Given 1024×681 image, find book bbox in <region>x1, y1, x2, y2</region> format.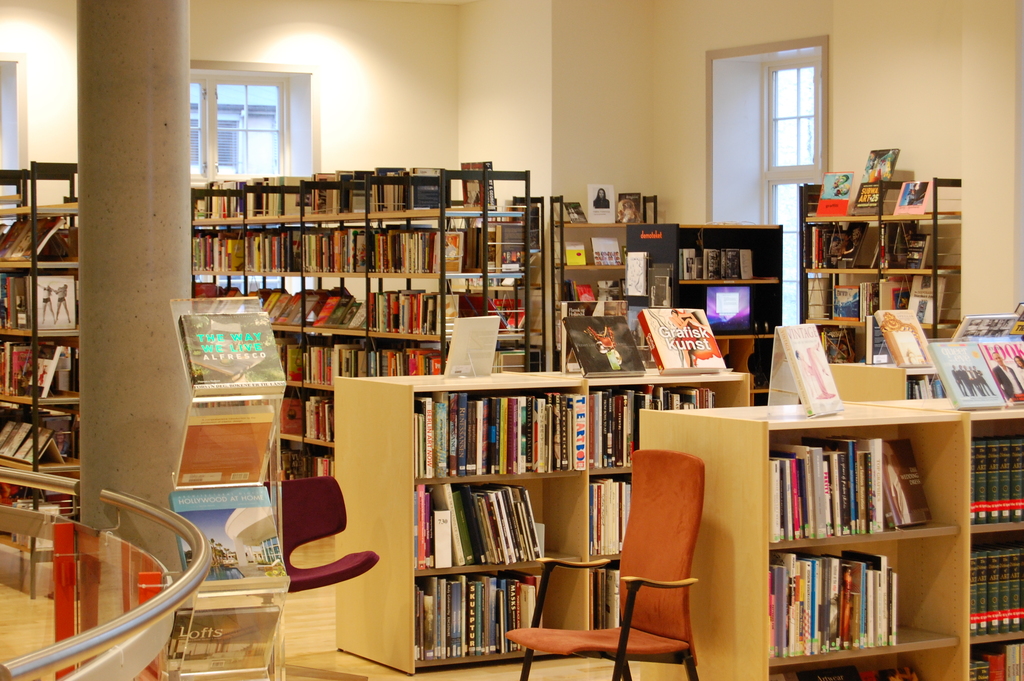
<region>455, 155, 504, 209</region>.
